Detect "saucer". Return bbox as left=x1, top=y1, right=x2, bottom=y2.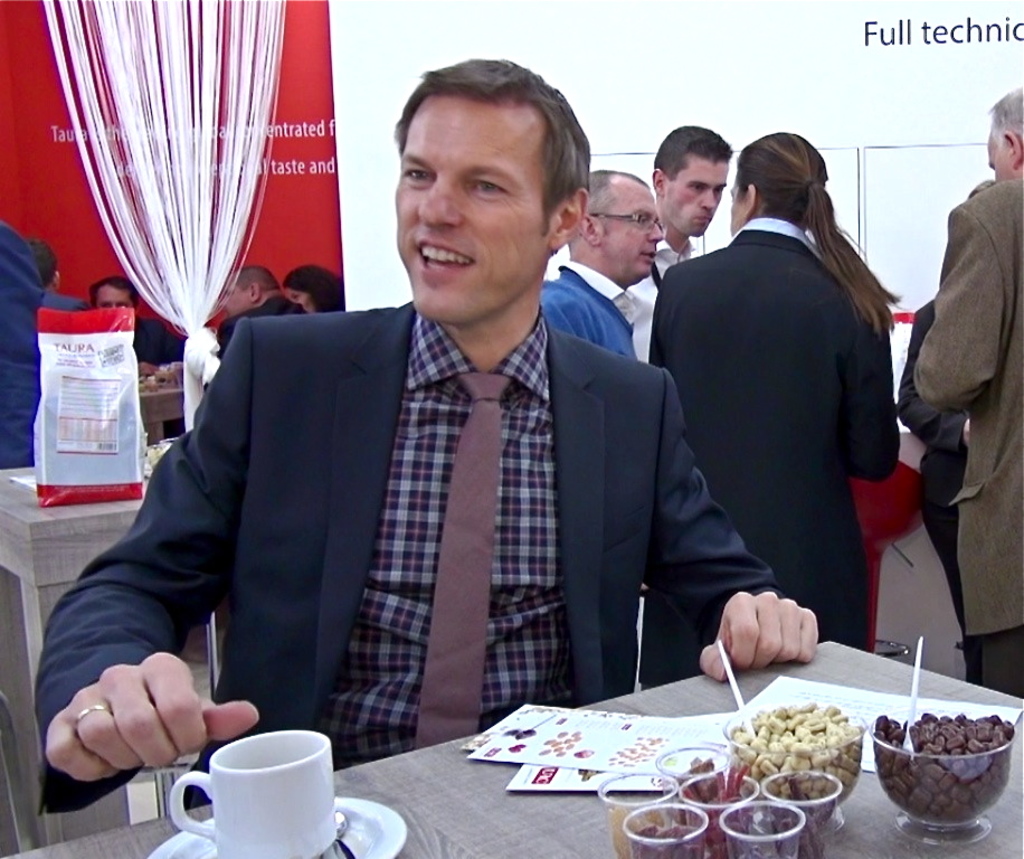
left=145, top=794, right=404, bottom=858.
